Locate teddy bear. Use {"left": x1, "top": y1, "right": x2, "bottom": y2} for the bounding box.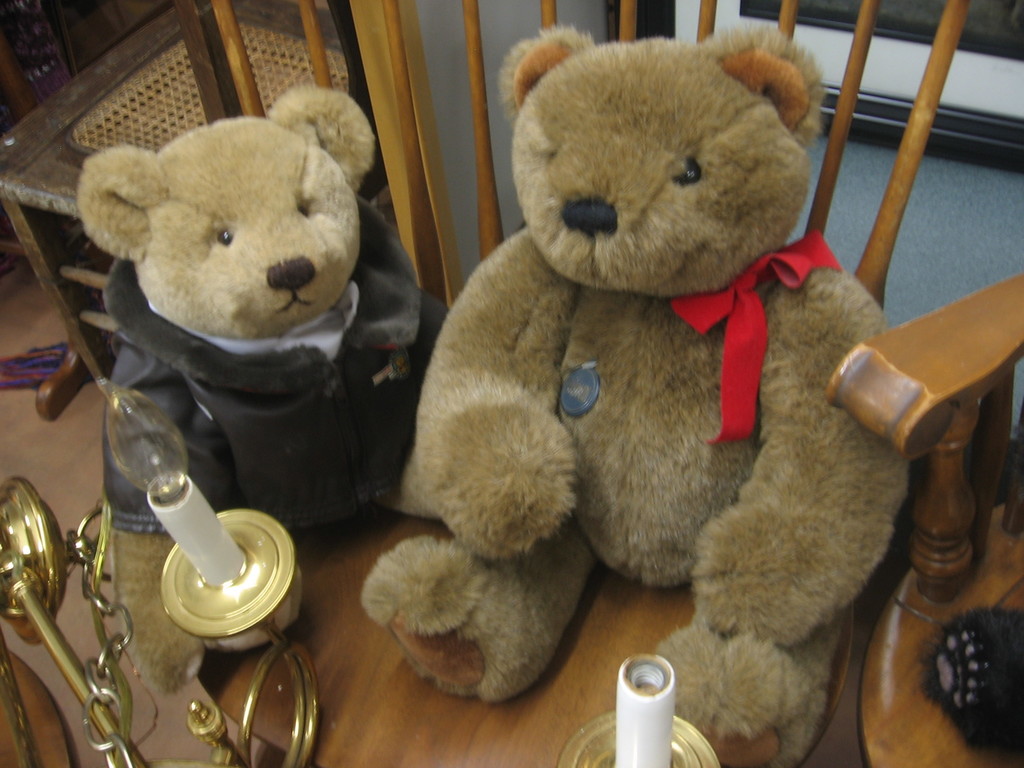
{"left": 363, "top": 22, "right": 915, "bottom": 767}.
